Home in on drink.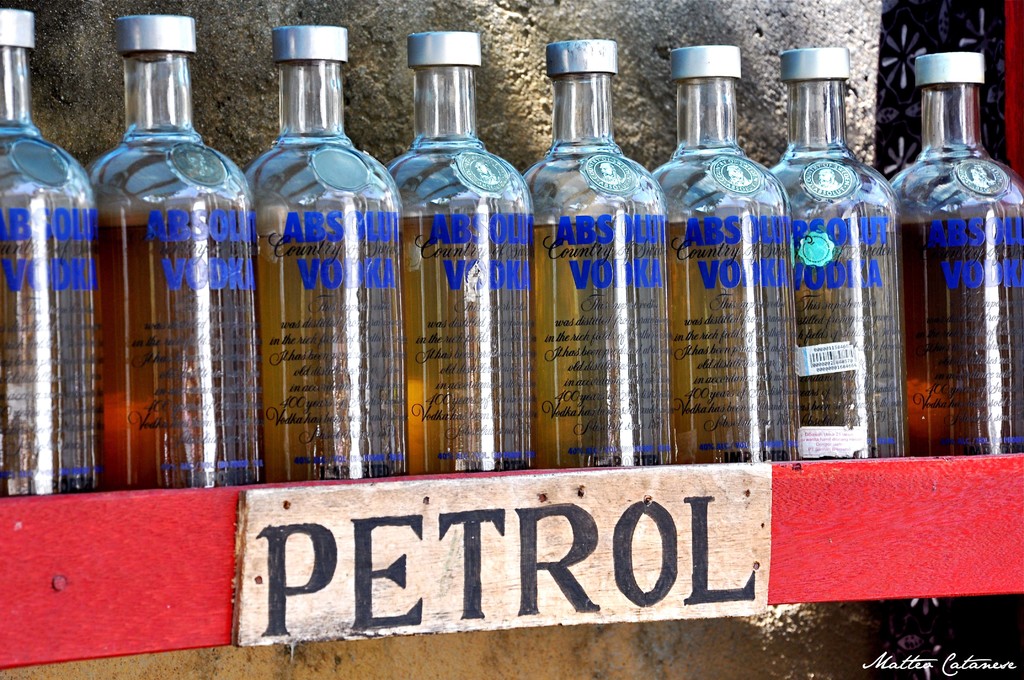
Homed in at <region>410, 35, 533, 473</region>.
